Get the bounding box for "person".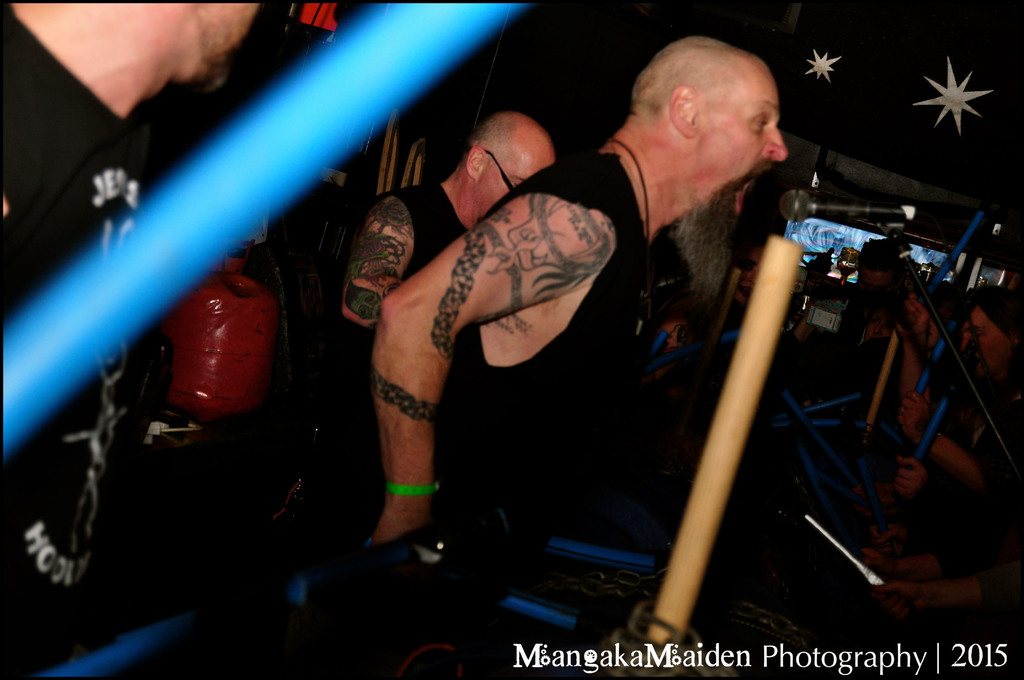
box=[411, 40, 858, 629].
